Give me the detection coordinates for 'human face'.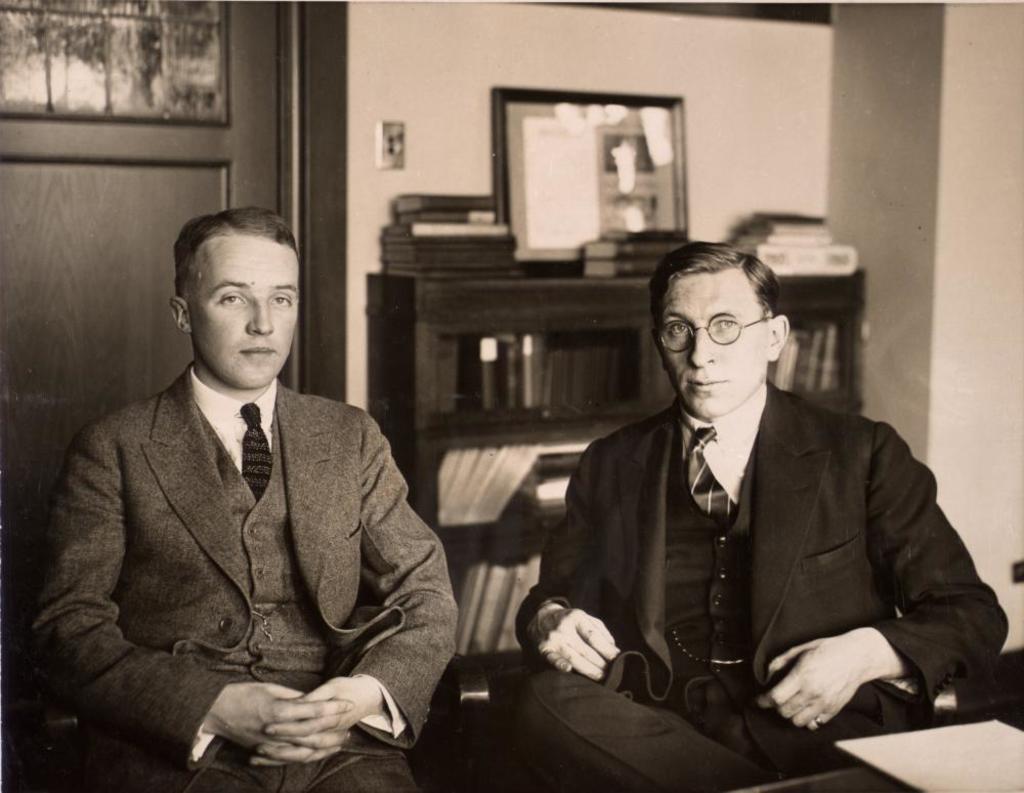
189 241 304 389.
